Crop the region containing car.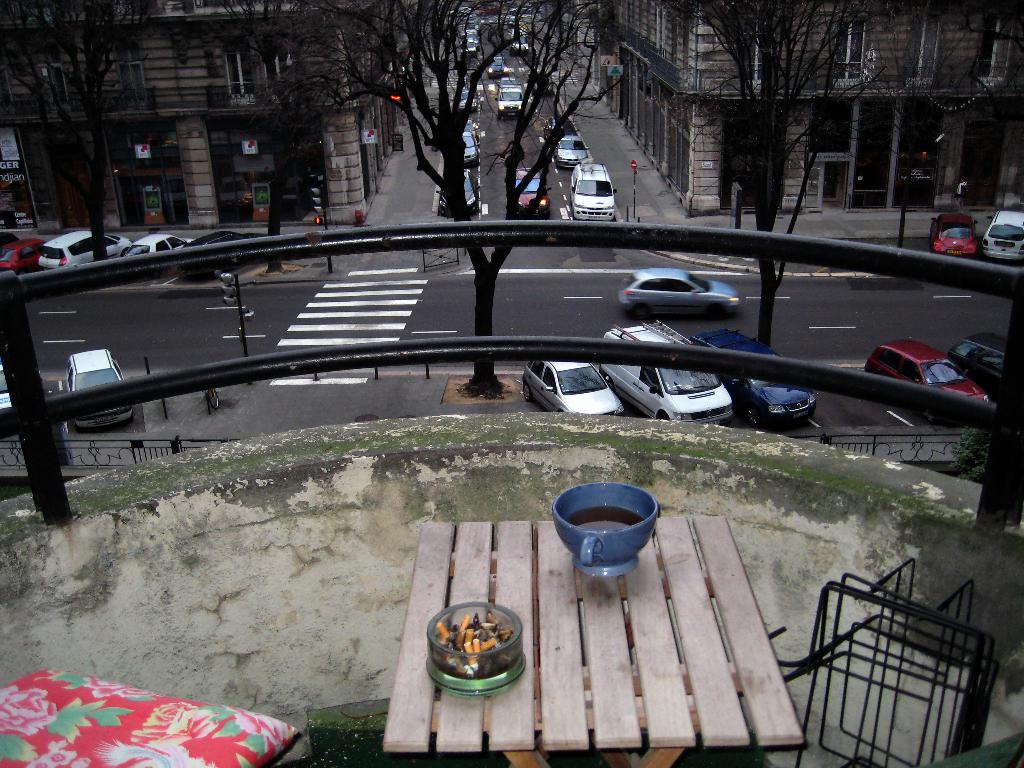
Crop region: <box>551,132,587,166</box>.
